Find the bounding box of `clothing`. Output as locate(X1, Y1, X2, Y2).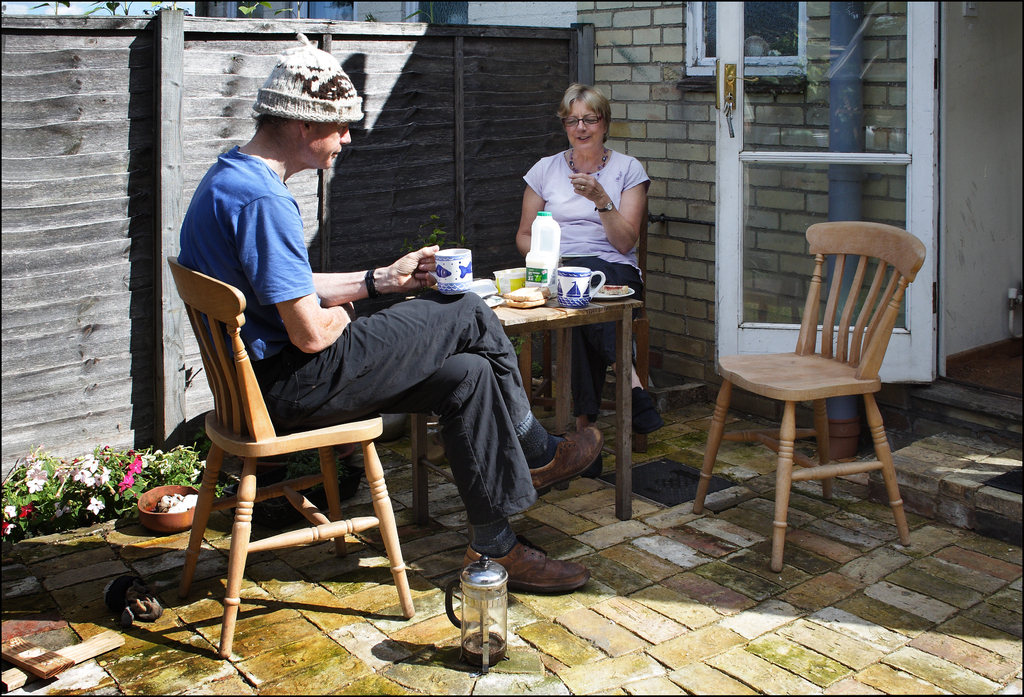
locate(170, 152, 576, 561).
